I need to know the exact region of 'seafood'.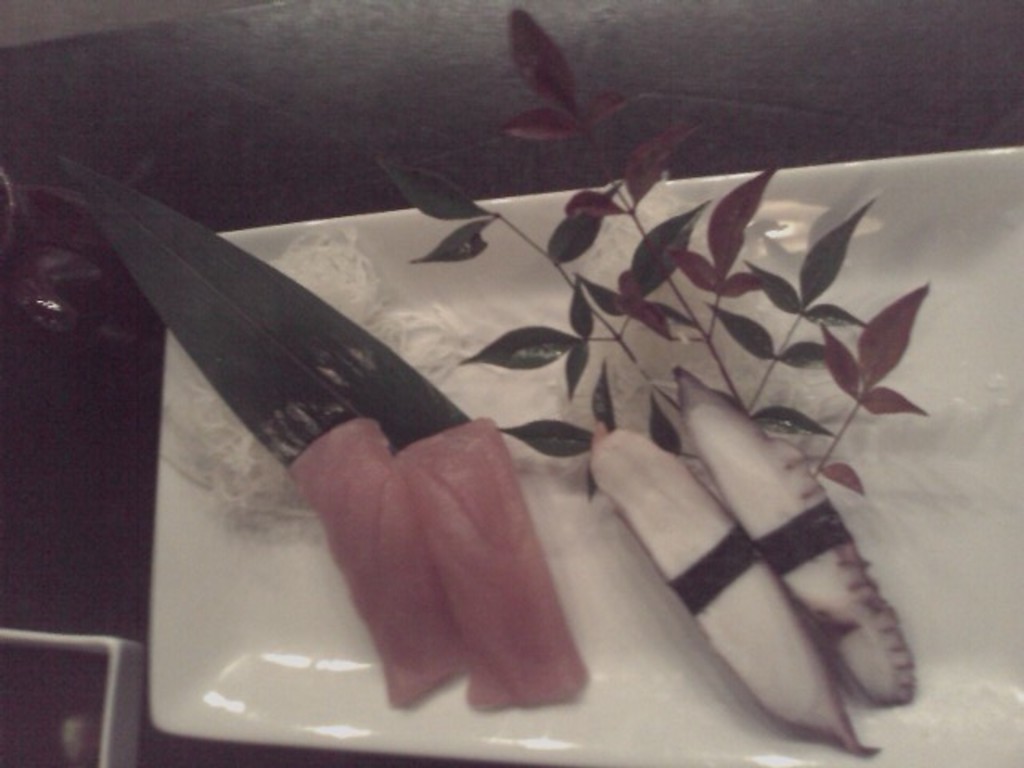
Region: Rect(387, 413, 590, 709).
